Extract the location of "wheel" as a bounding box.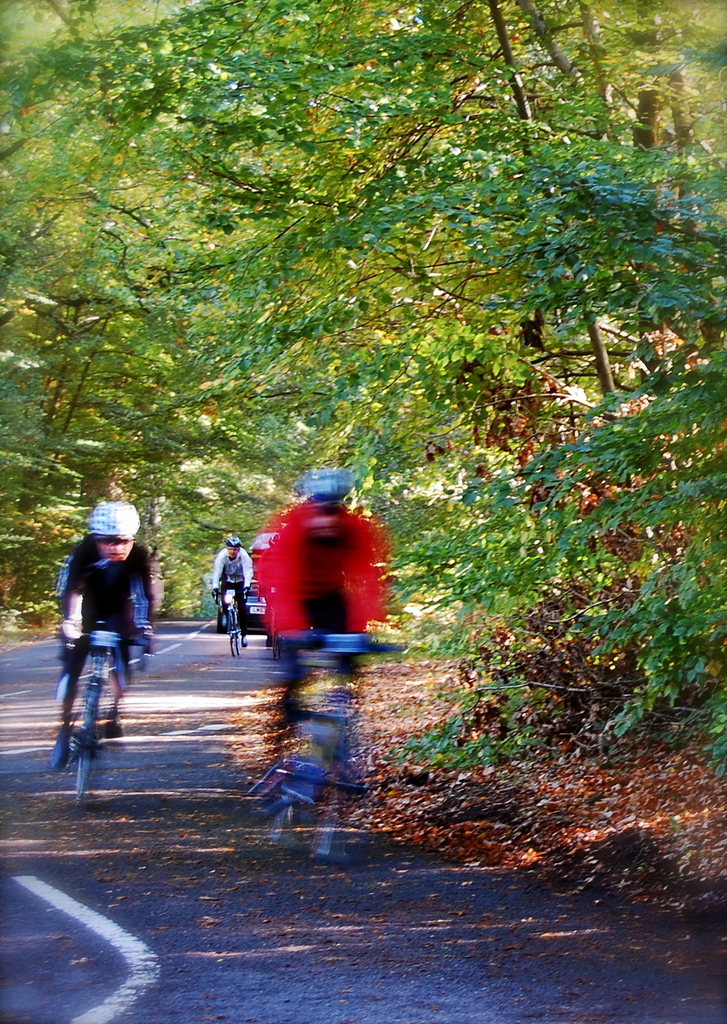
crop(227, 616, 246, 659).
